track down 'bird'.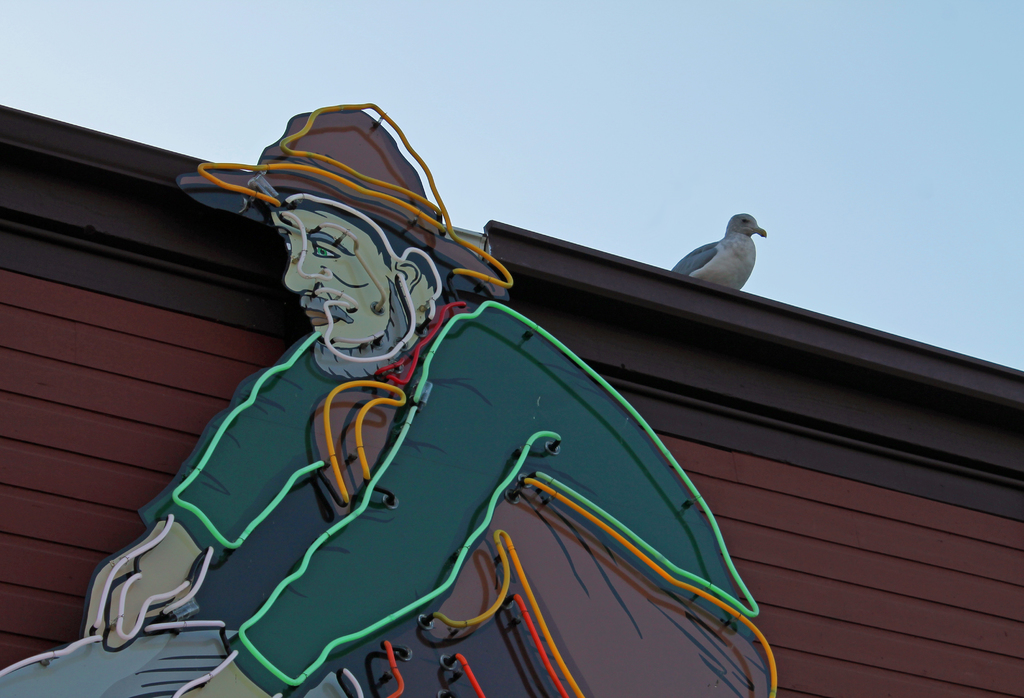
Tracked to bbox=(673, 212, 772, 306).
